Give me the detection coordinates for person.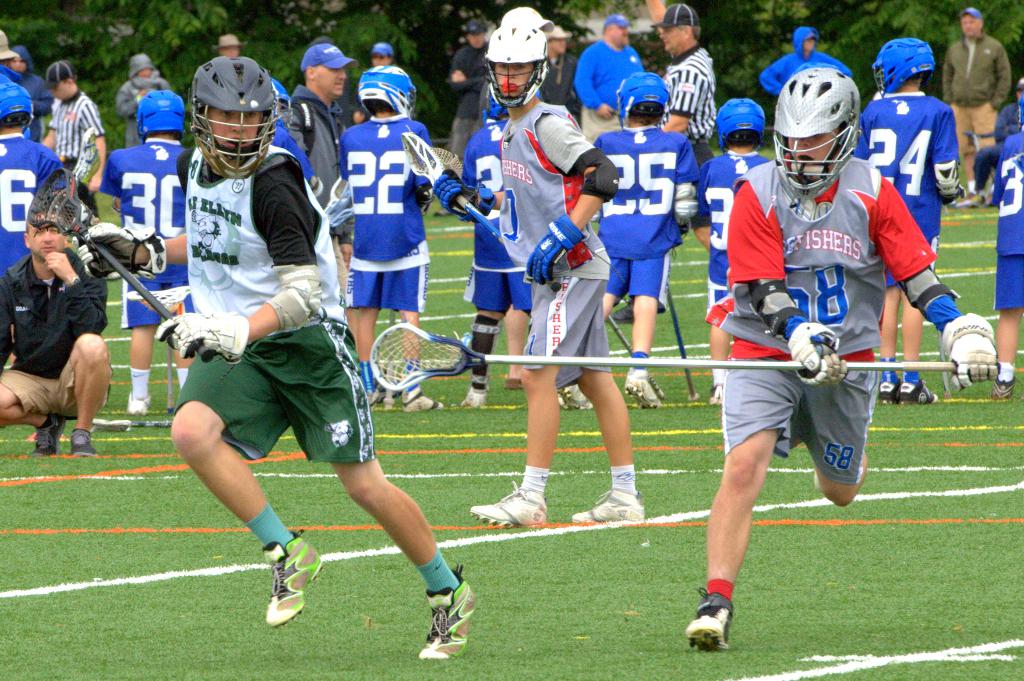
(456, 92, 596, 413).
